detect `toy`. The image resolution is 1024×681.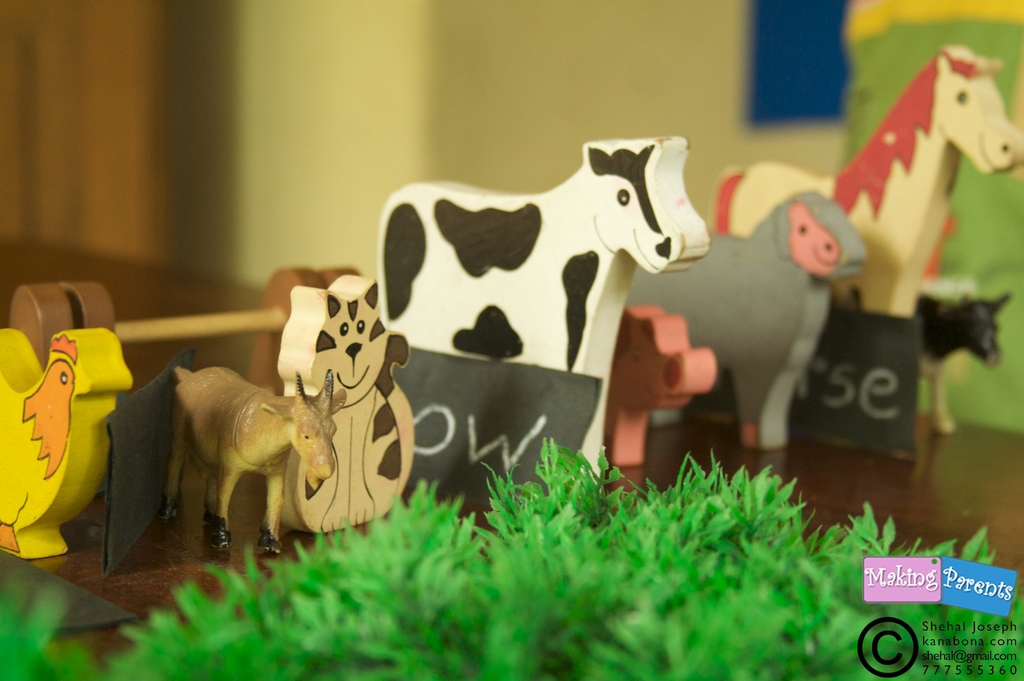
box(714, 42, 1023, 316).
